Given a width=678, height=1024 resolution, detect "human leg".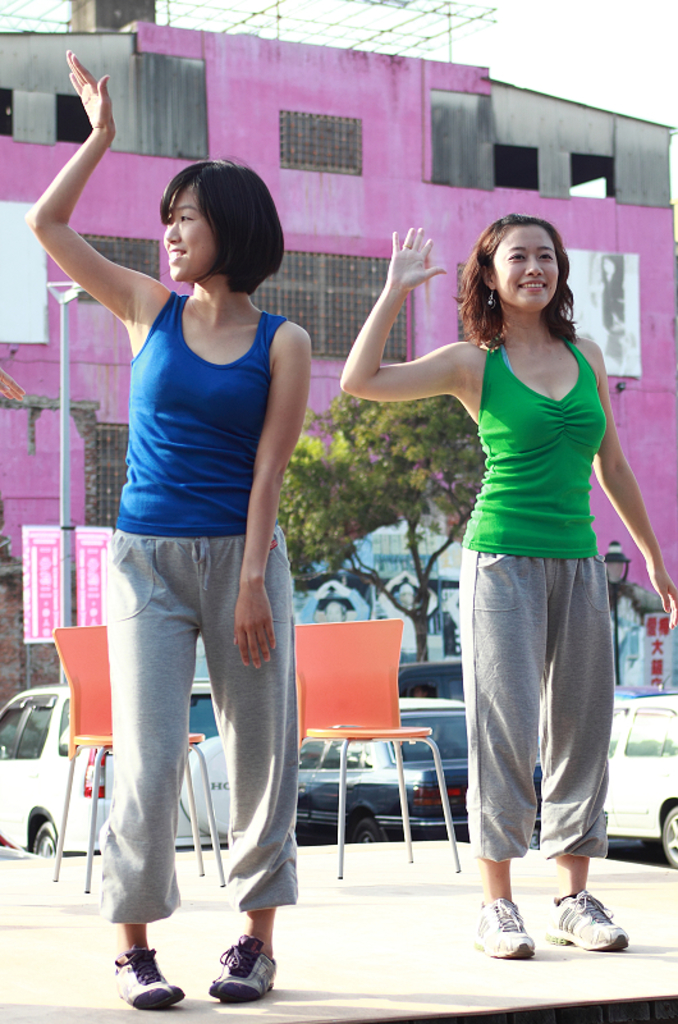
x1=459, y1=529, x2=535, y2=960.
